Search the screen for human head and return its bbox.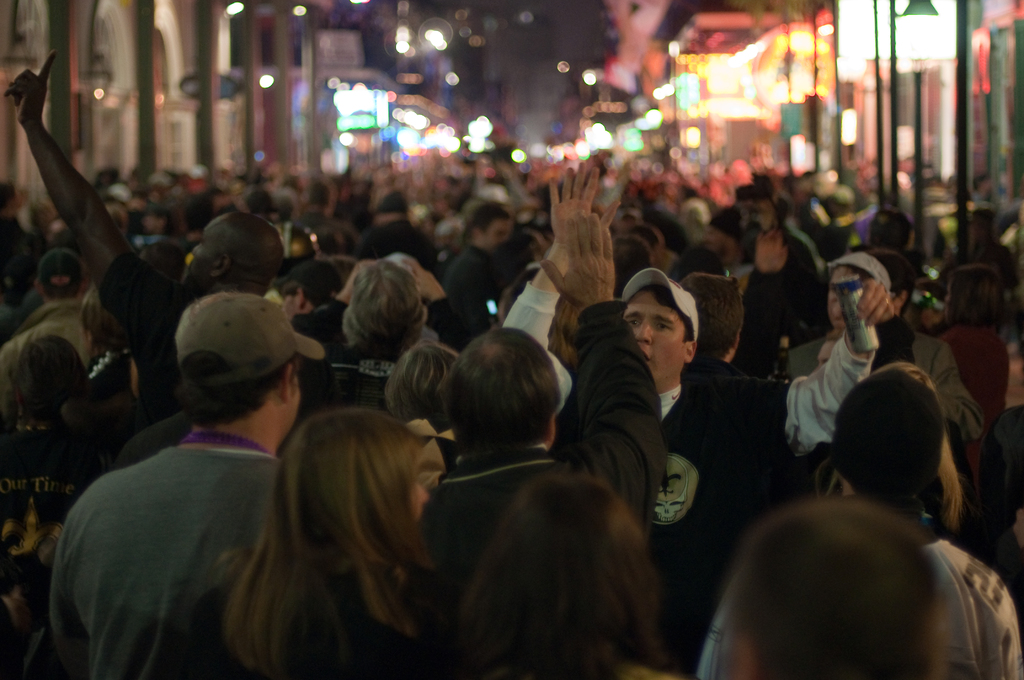
Found: select_region(692, 502, 975, 679).
